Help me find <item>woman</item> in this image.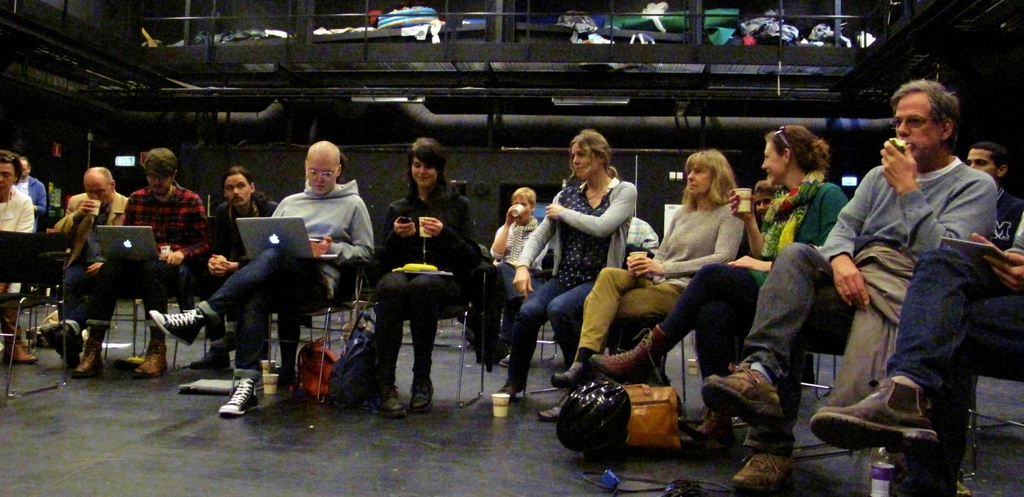
Found it: {"left": 374, "top": 142, "right": 483, "bottom": 422}.
